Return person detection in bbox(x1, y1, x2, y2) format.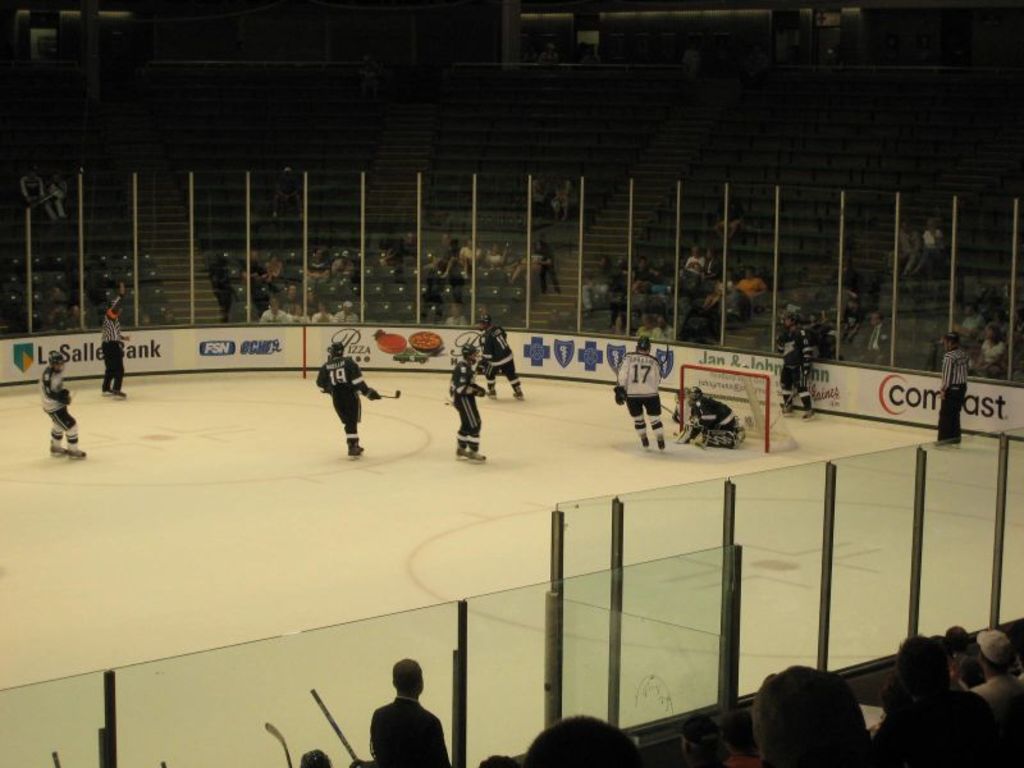
bbox(933, 332, 966, 445).
